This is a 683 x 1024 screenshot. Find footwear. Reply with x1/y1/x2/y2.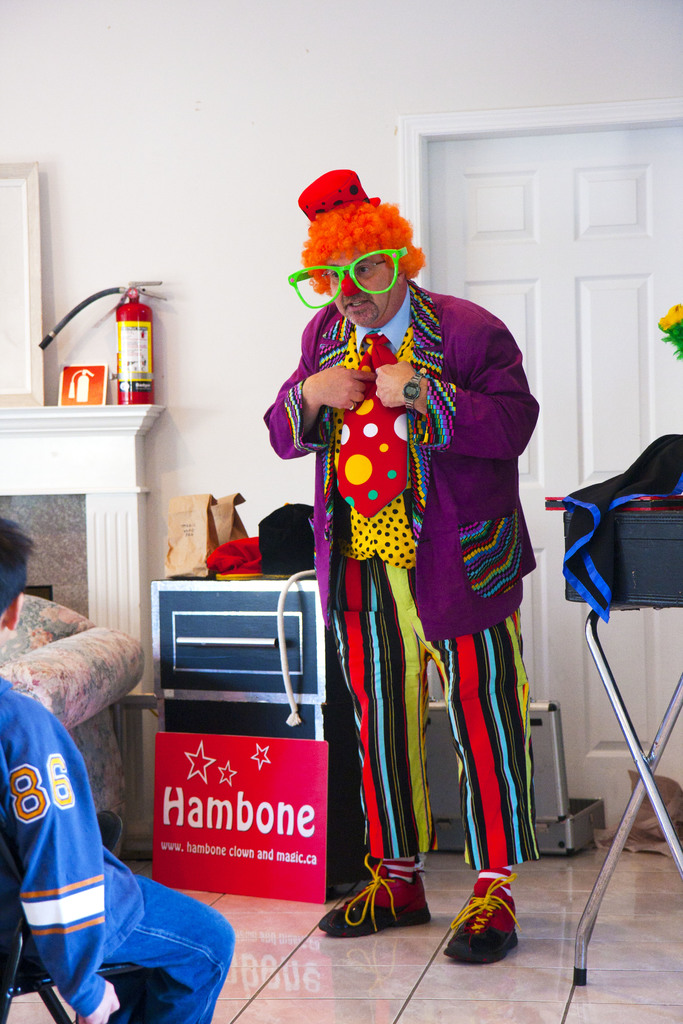
442/877/523/966.
